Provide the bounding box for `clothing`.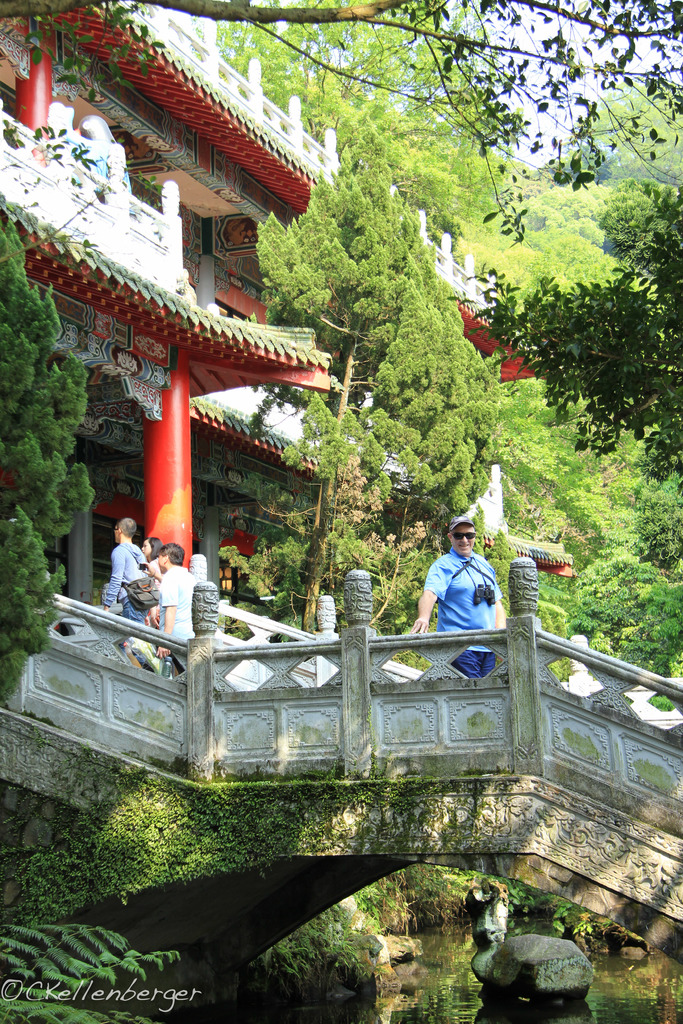
bbox(415, 538, 513, 667).
